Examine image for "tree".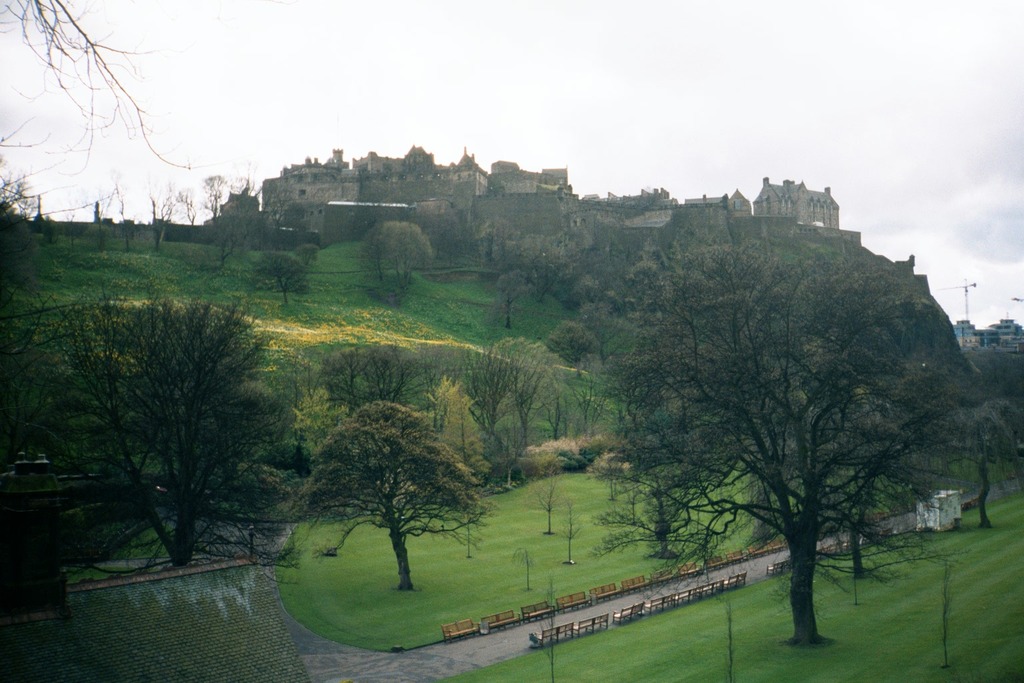
Examination result: x1=0, y1=307, x2=124, y2=504.
